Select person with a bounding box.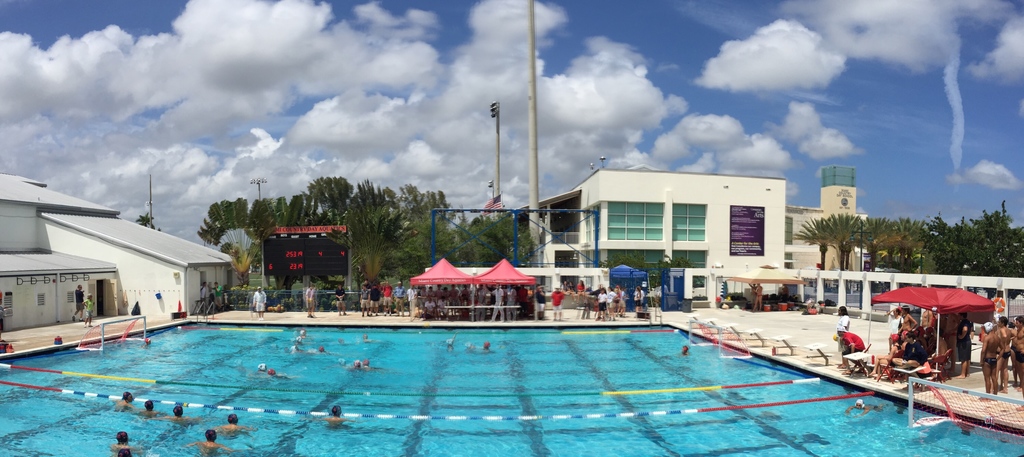
box(155, 404, 198, 429).
